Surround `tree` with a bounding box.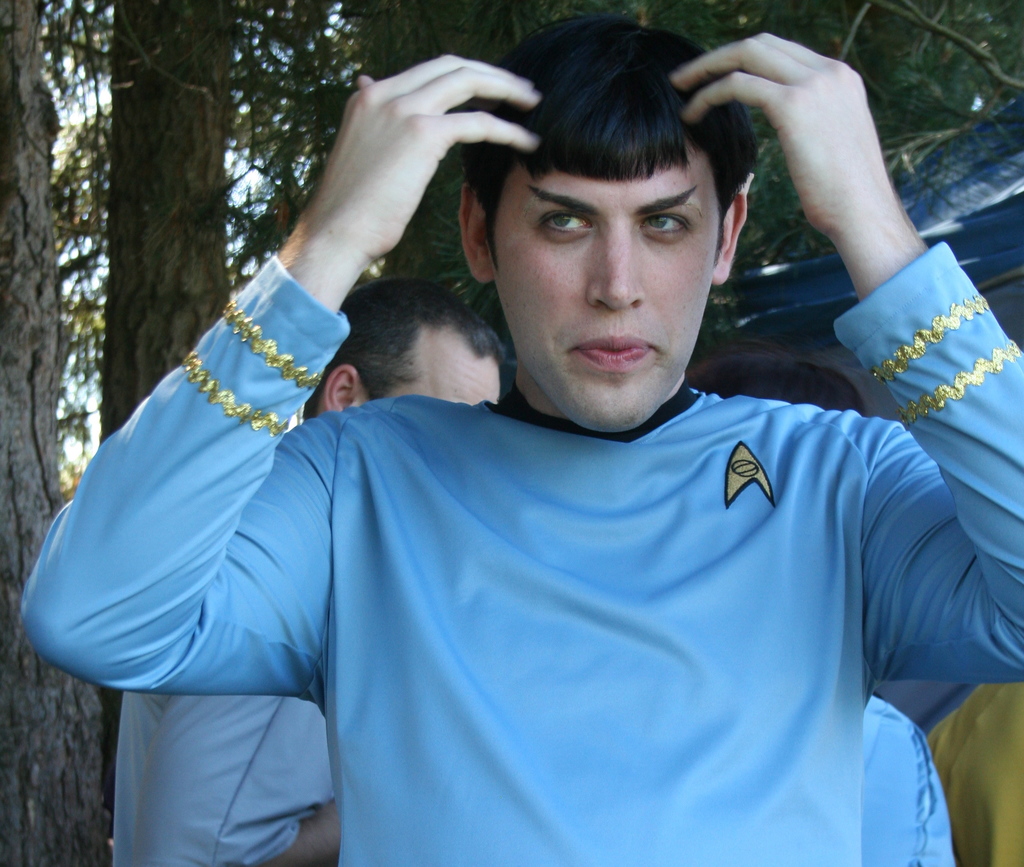
0/0/1023/866.
